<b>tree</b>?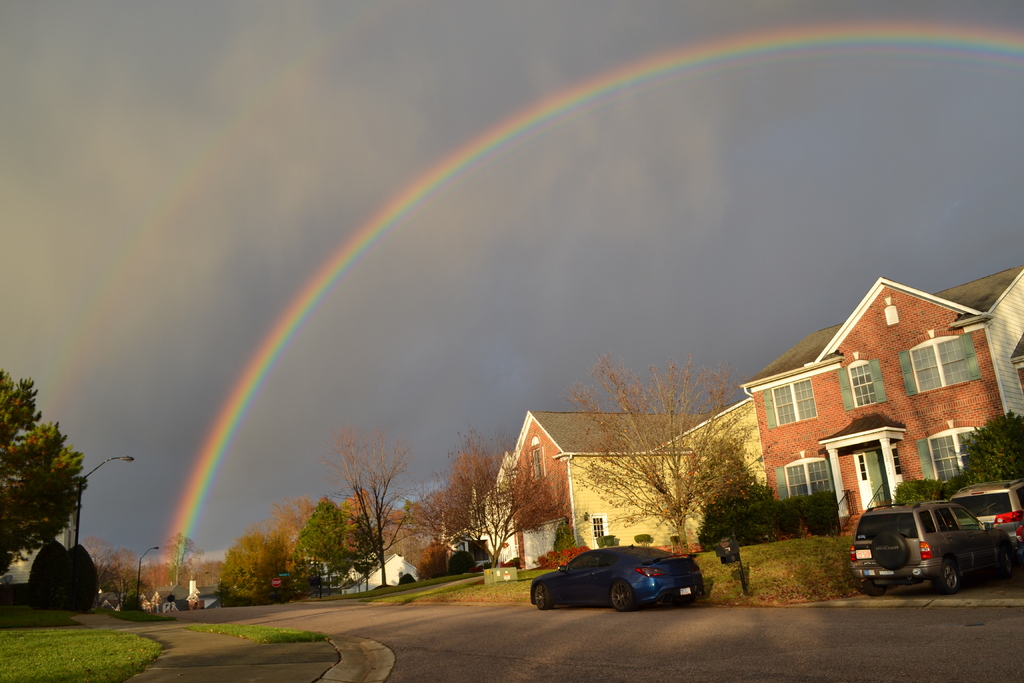
<bbox>562, 355, 780, 562</bbox>
